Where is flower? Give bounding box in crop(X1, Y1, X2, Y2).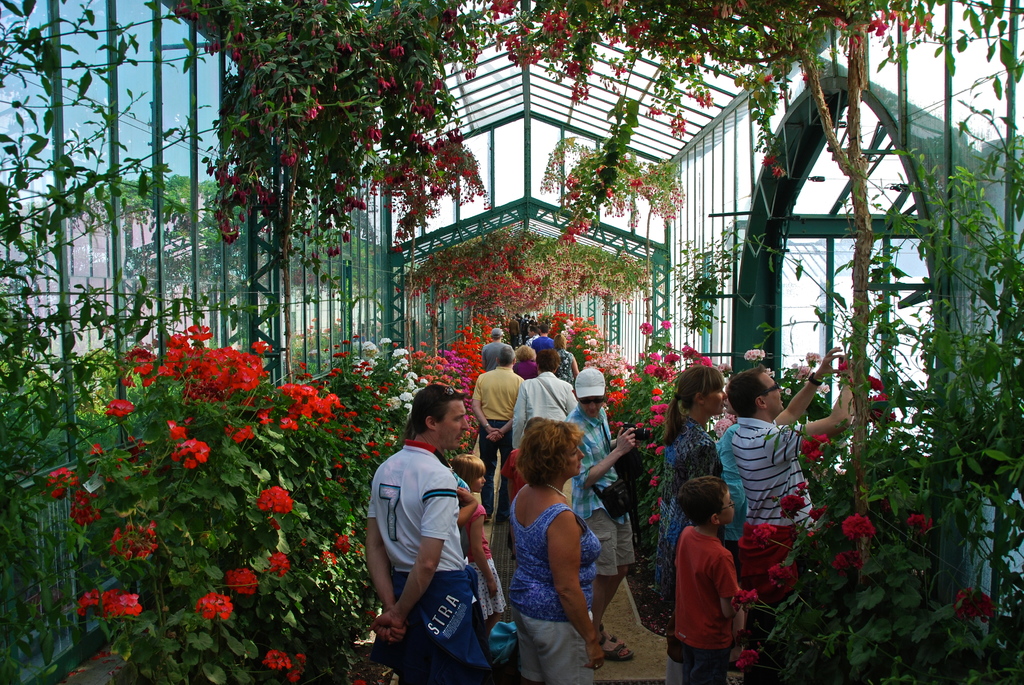
crop(904, 507, 934, 535).
